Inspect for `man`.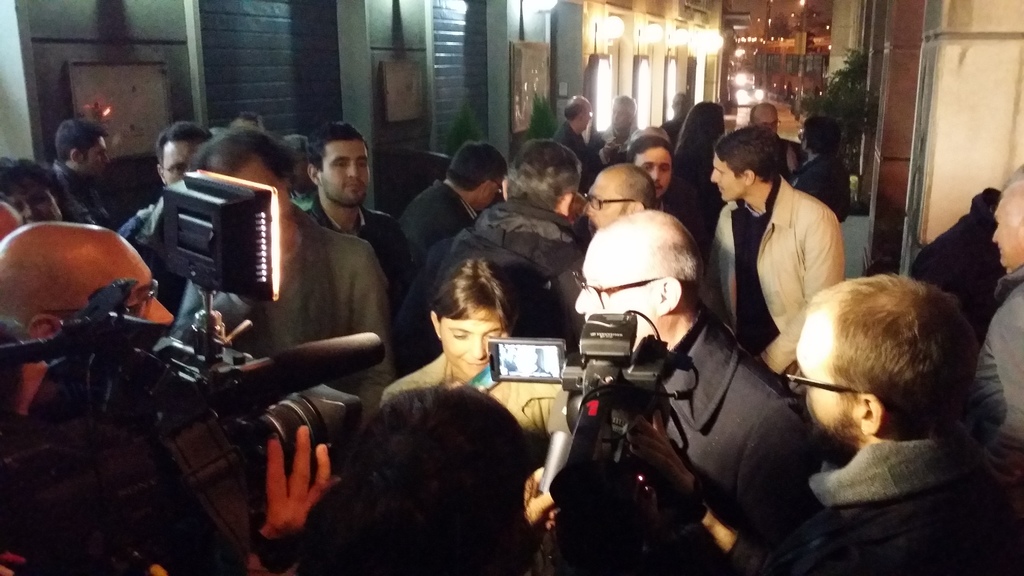
Inspection: Rect(115, 120, 207, 313).
